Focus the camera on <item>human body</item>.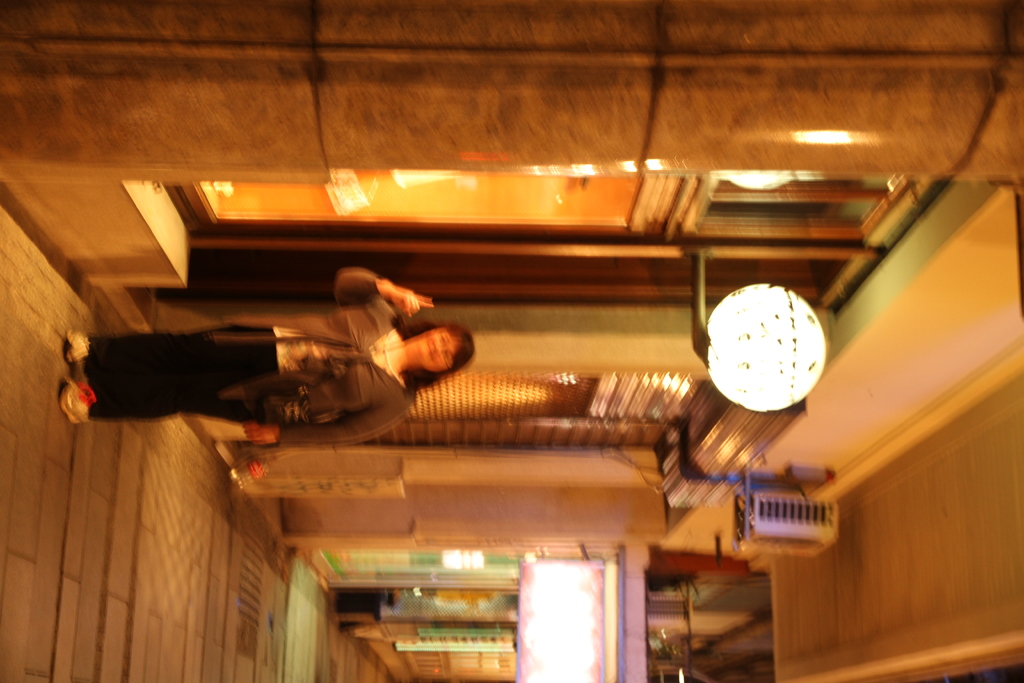
Focus region: (68, 285, 572, 455).
